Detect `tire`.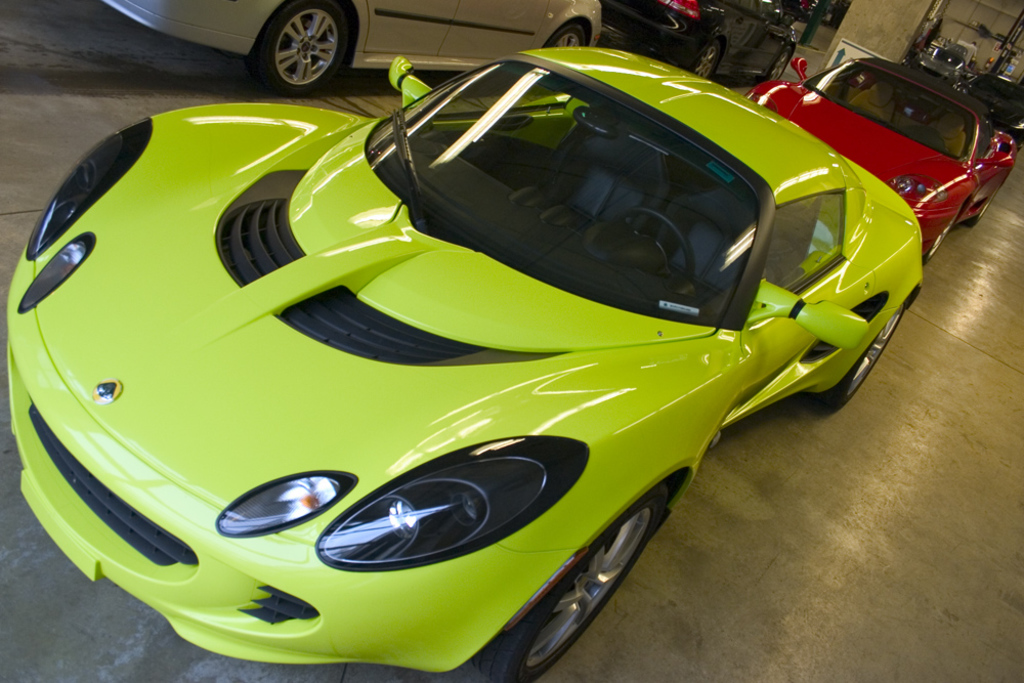
Detected at bbox=(688, 43, 722, 83).
